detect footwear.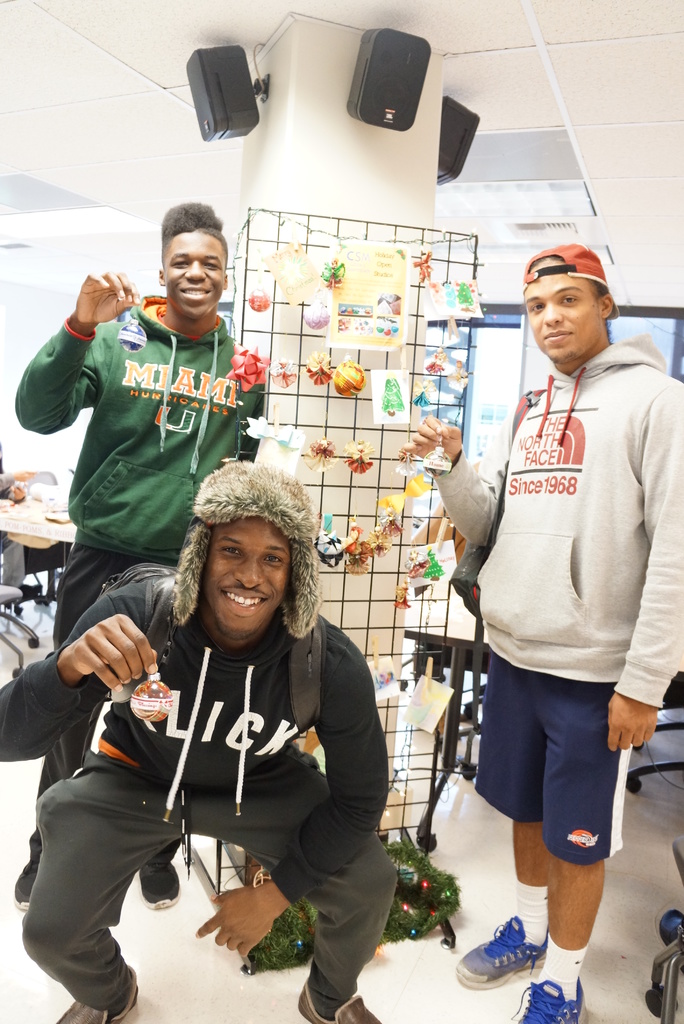
Detected at (10, 863, 40, 908).
